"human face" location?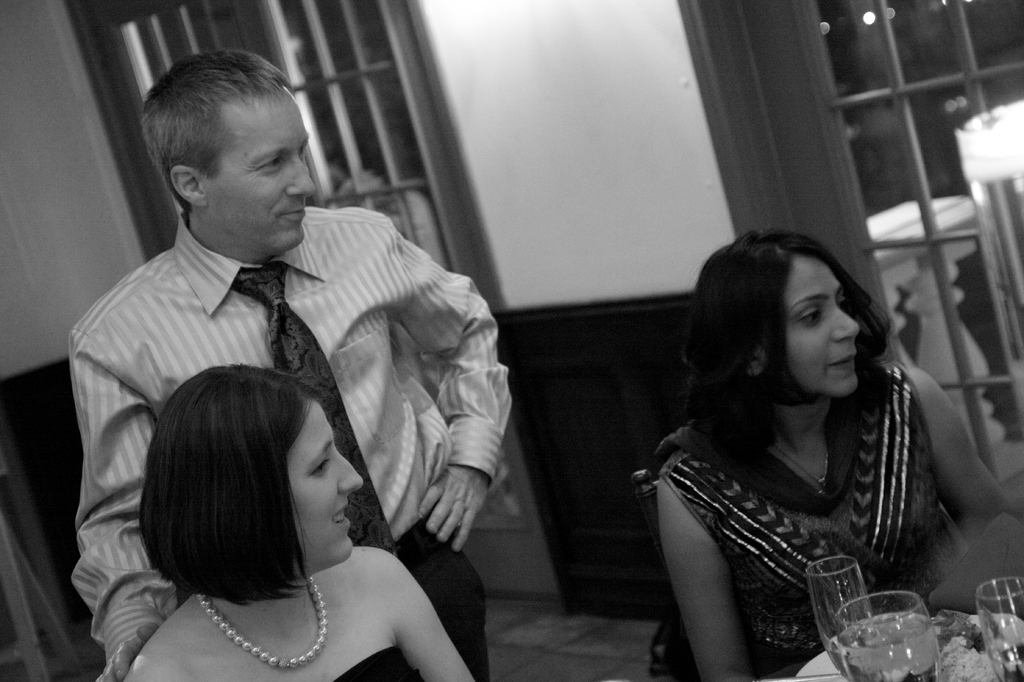
bbox=[283, 405, 360, 573]
